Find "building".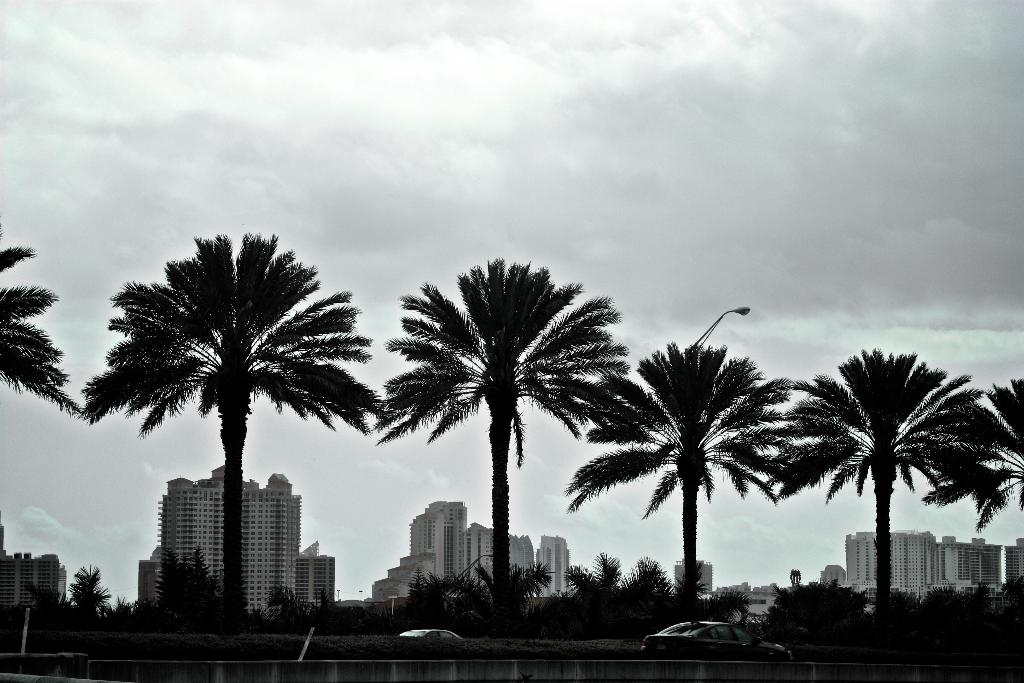
select_region(369, 494, 564, 599).
